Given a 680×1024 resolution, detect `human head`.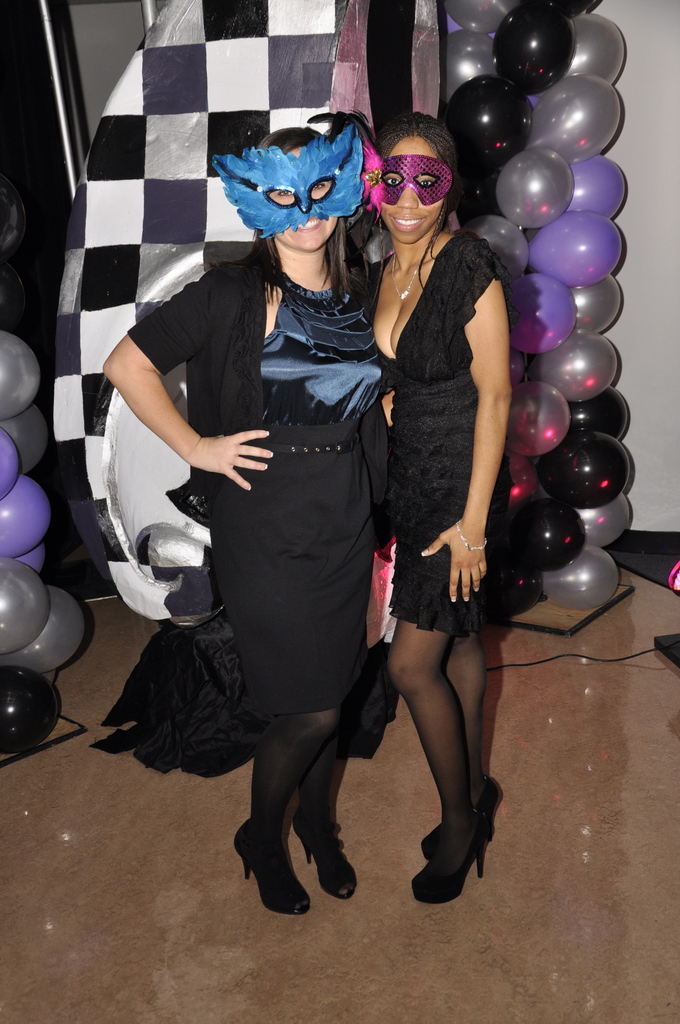
box(228, 121, 390, 261).
